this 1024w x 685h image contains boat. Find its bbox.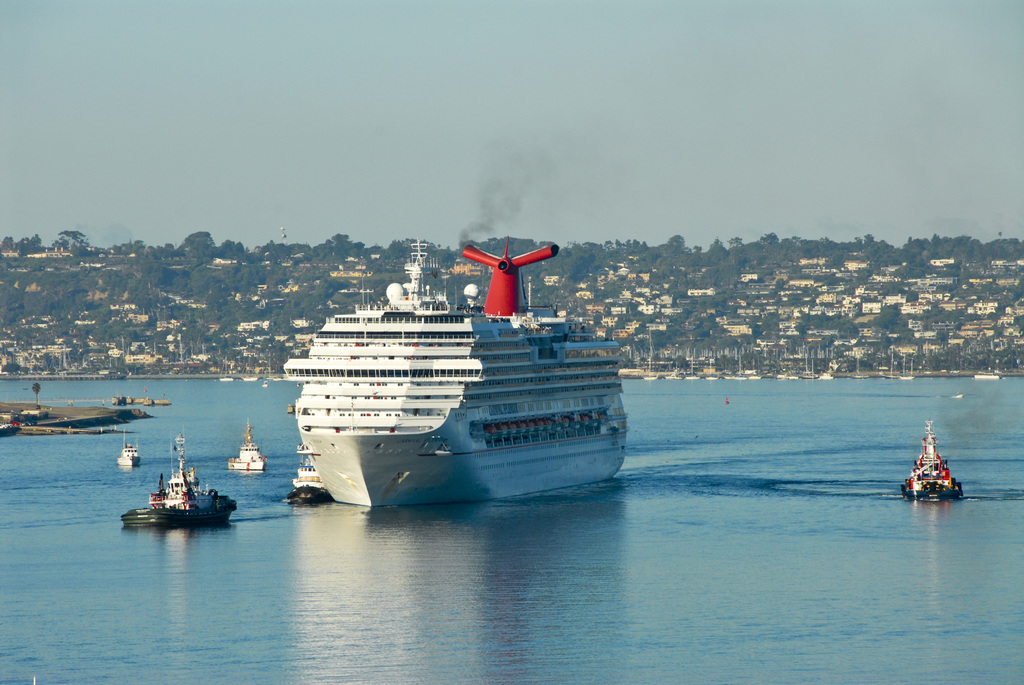
BBox(118, 433, 236, 526).
